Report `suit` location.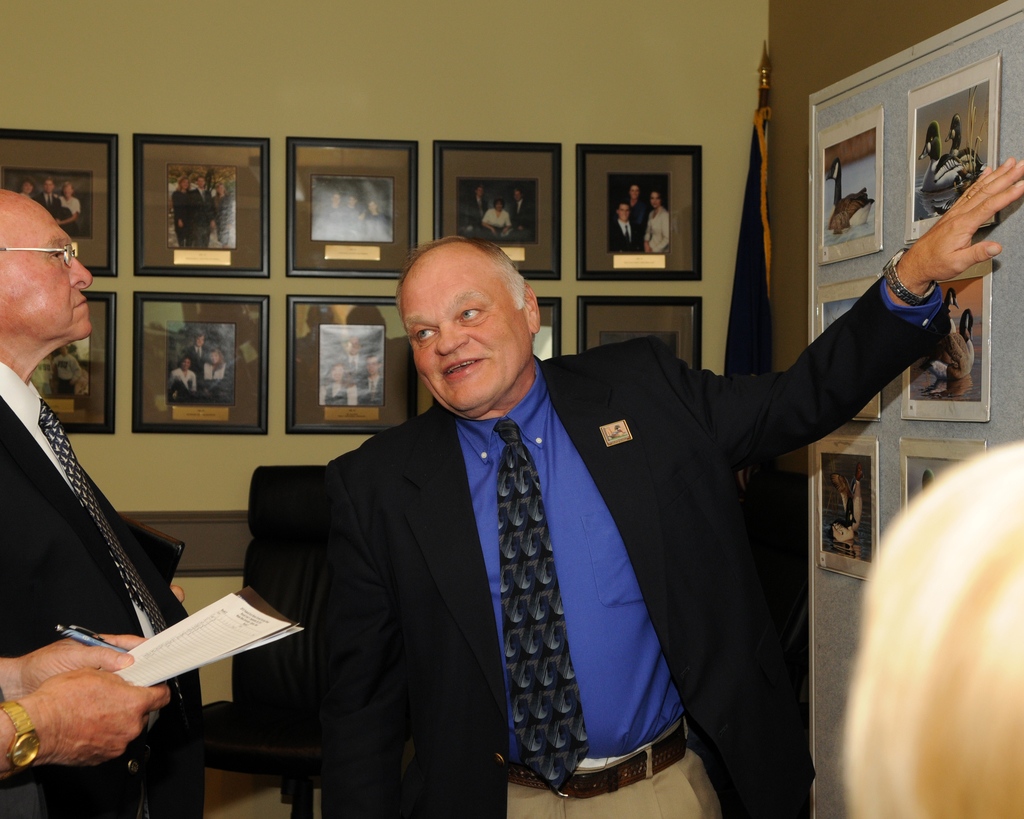
Report: left=513, top=196, right=531, bottom=229.
